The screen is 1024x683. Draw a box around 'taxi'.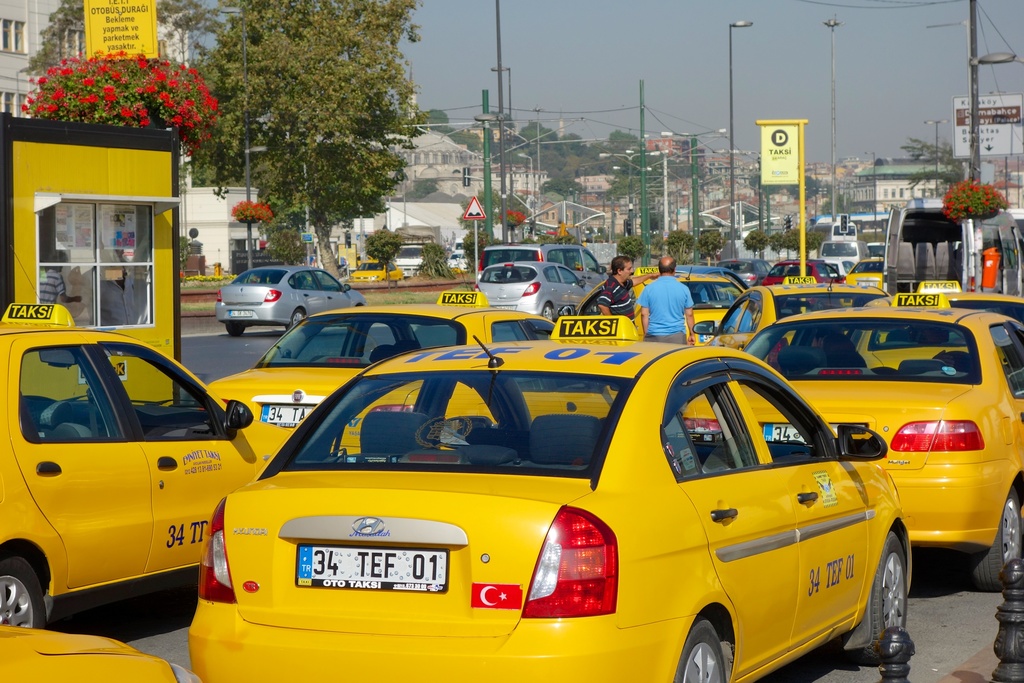
191:316:911:682.
